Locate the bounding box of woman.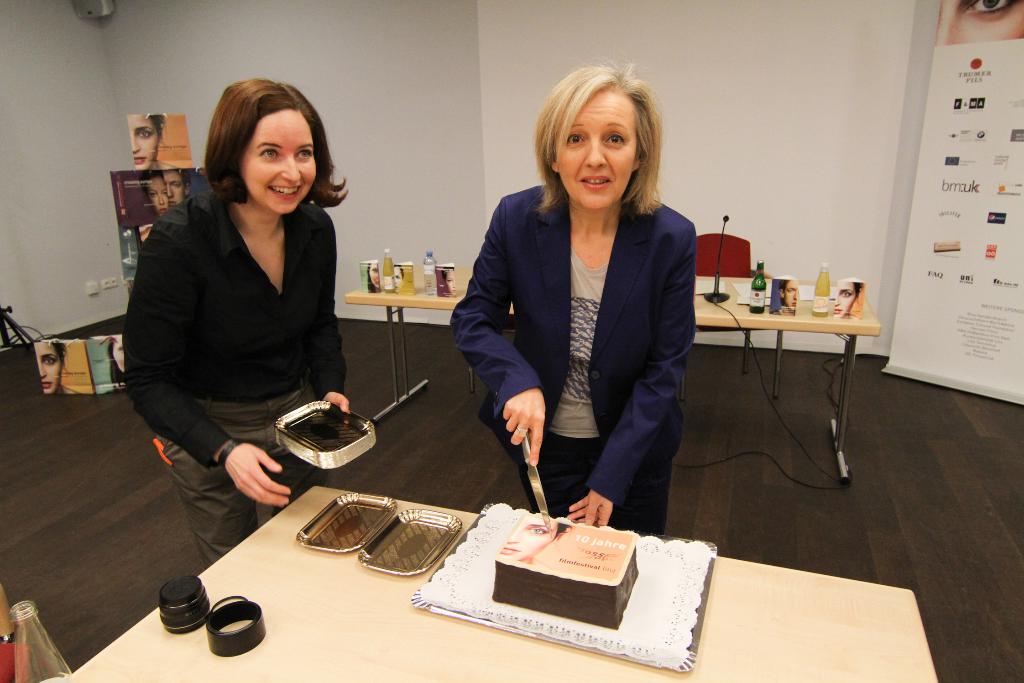
Bounding box: [left=457, top=78, right=703, bottom=552].
